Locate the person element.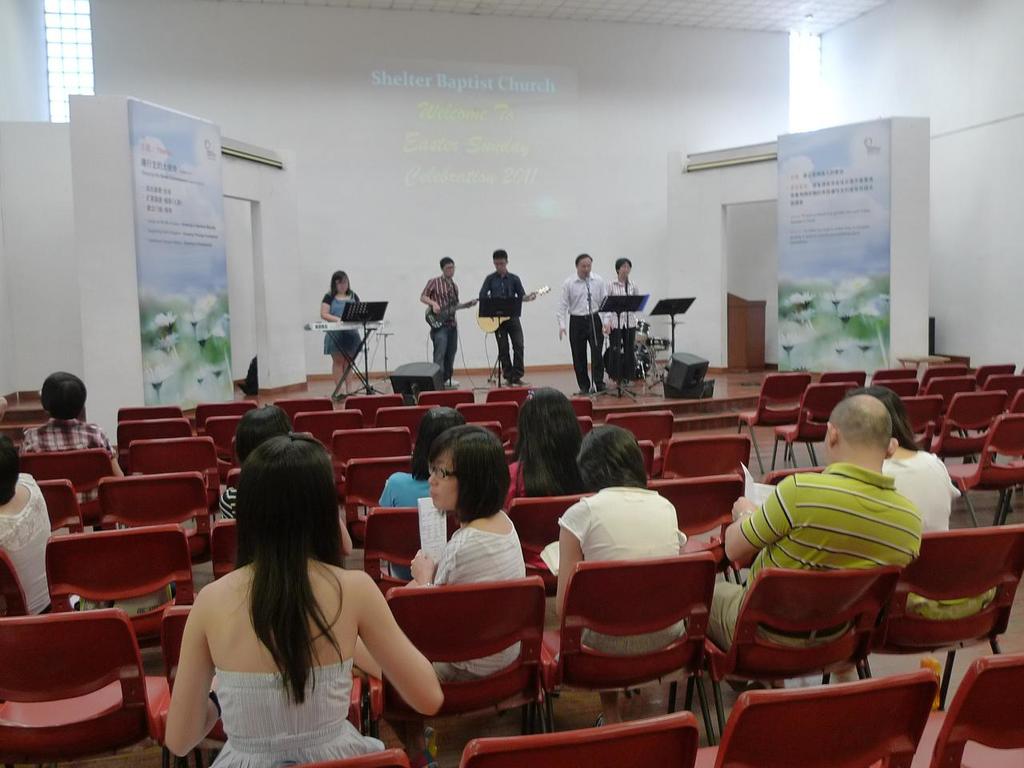
Element bbox: 558:252:615:400.
